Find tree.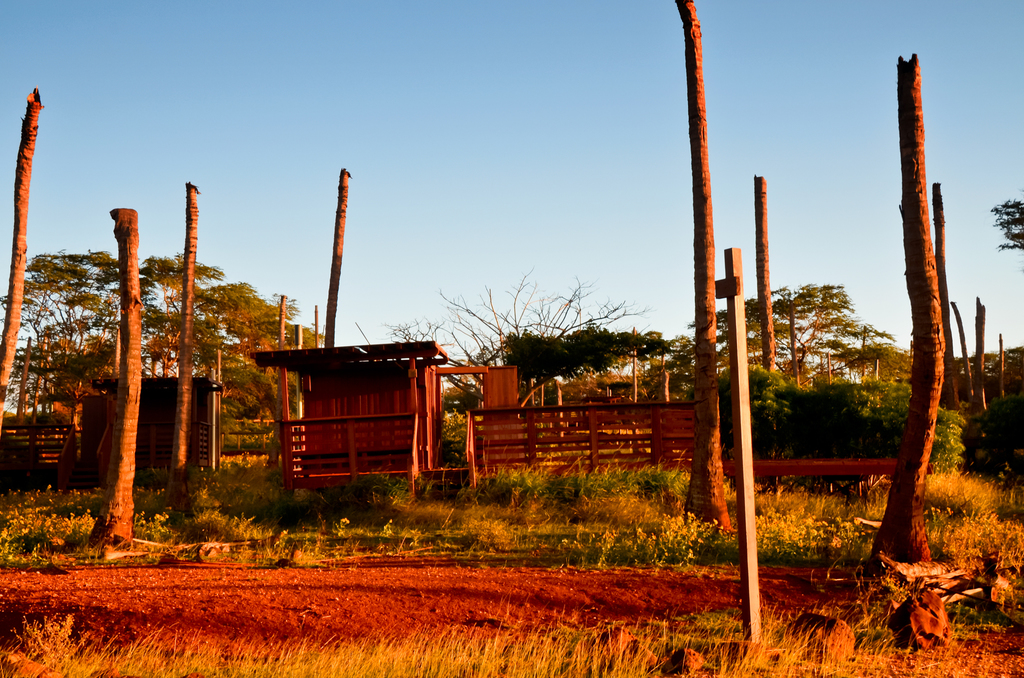
left=754, top=179, right=771, bottom=371.
